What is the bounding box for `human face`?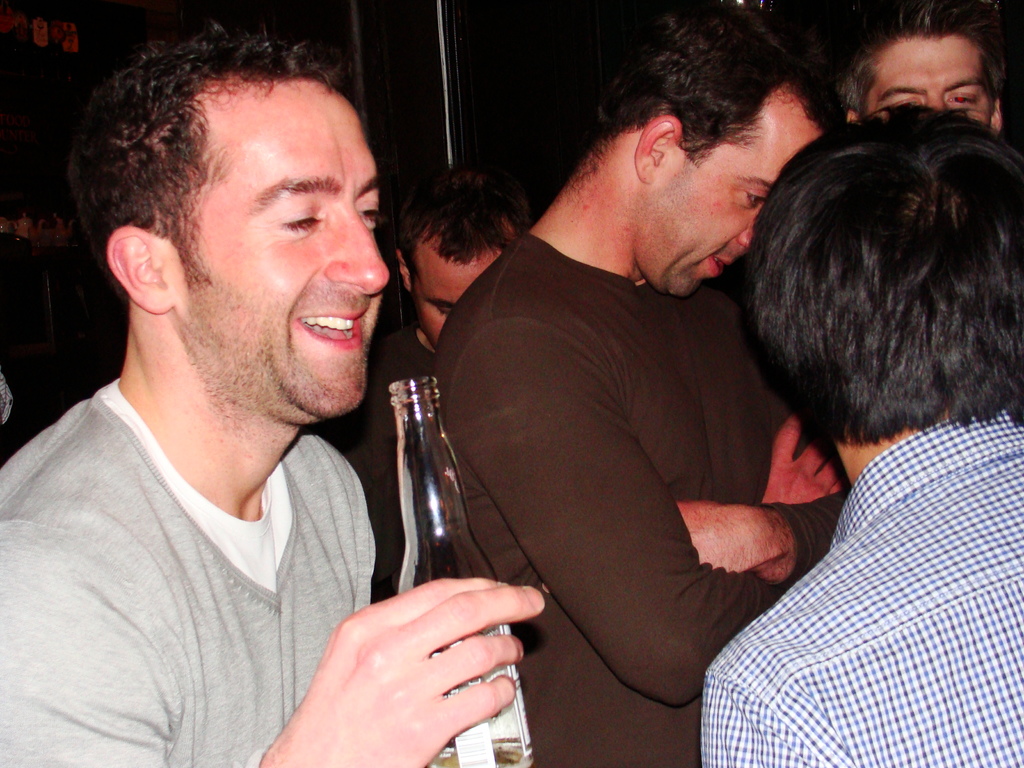
locate(187, 80, 394, 416).
